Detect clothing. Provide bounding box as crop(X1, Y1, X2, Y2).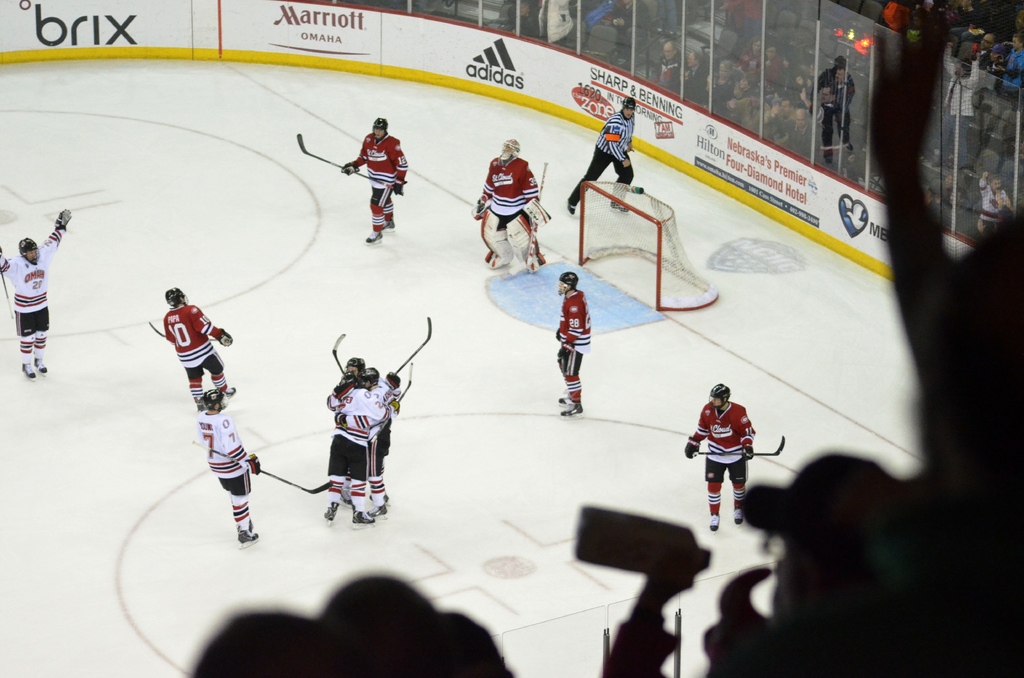
crop(979, 179, 1009, 225).
